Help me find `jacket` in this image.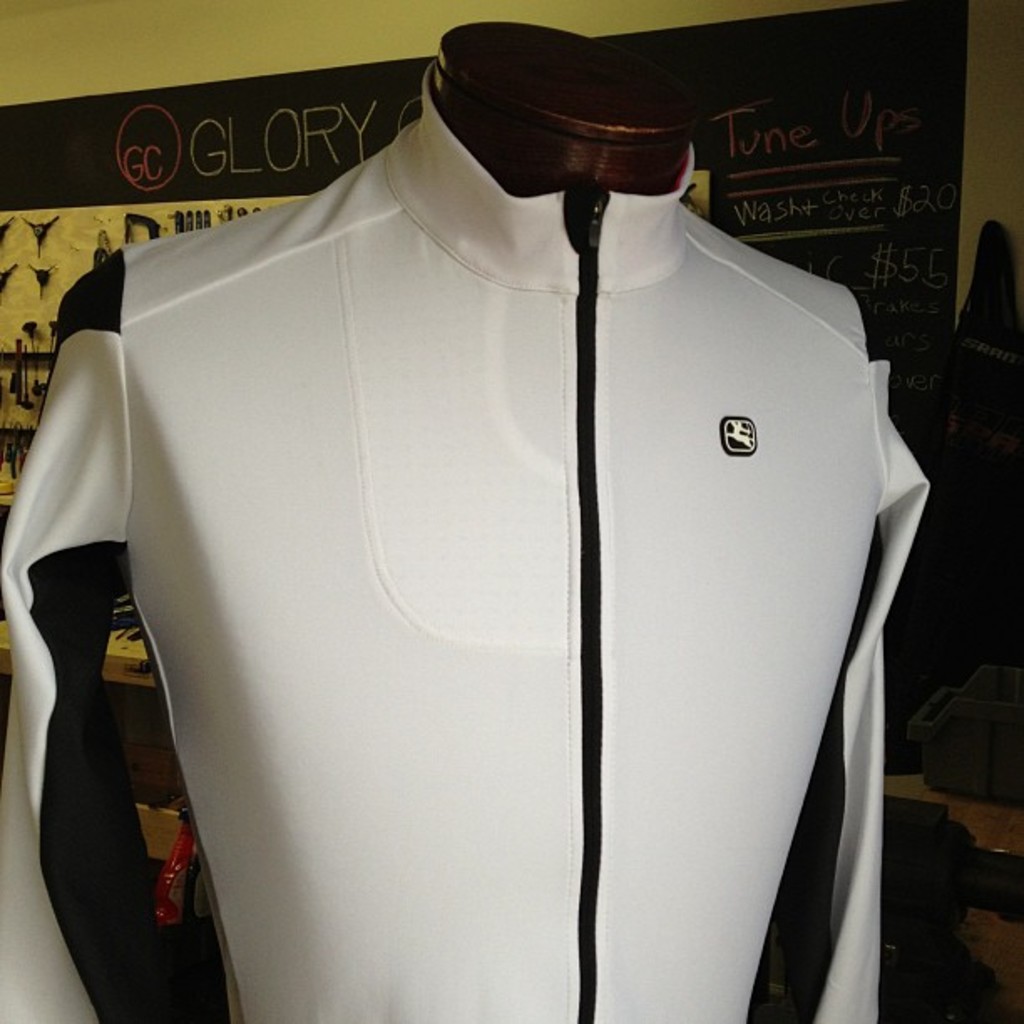
Found it: 0:64:934:1022.
